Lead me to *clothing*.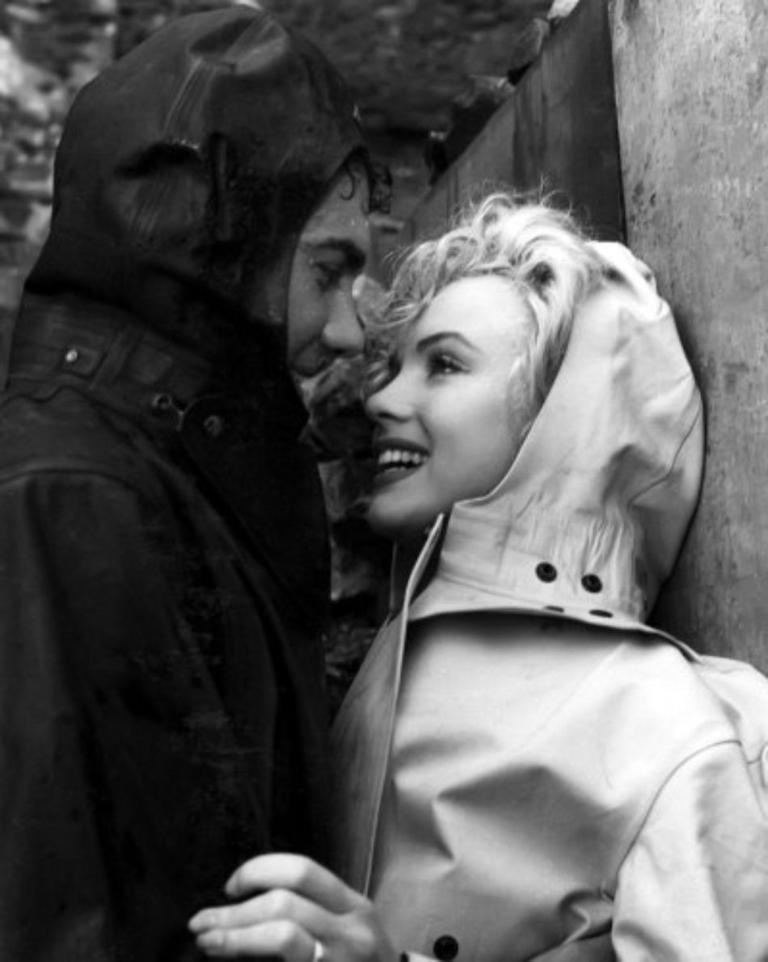
Lead to 324, 563, 767, 961.
